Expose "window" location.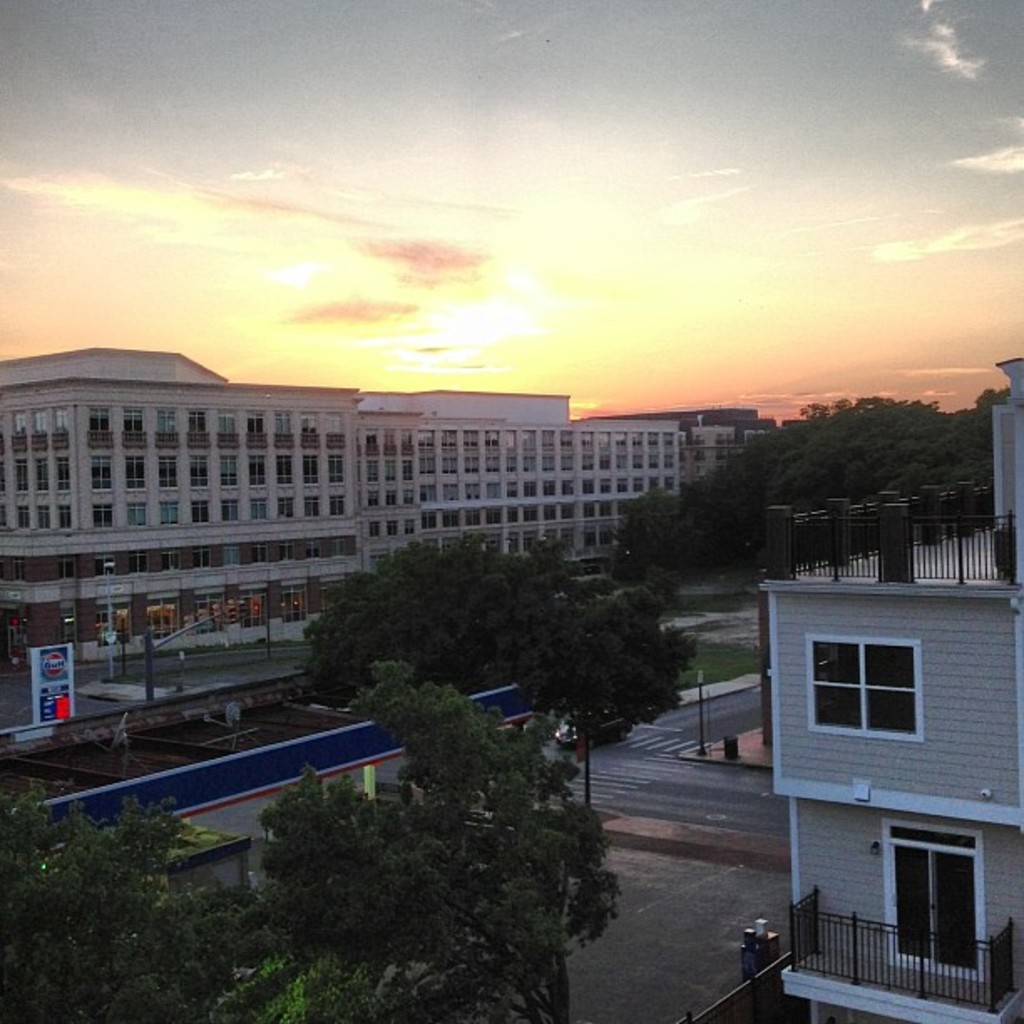
Exposed at box=[38, 457, 49, 489].
